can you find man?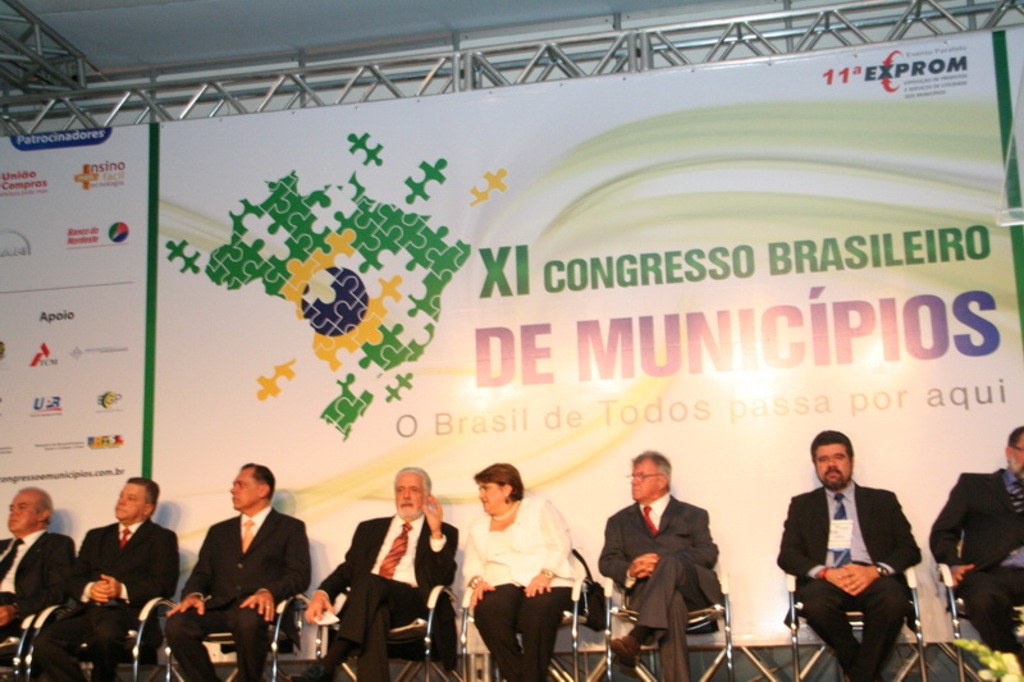
Yes, bounding box: l=0, t=486, r=78, b=645.
